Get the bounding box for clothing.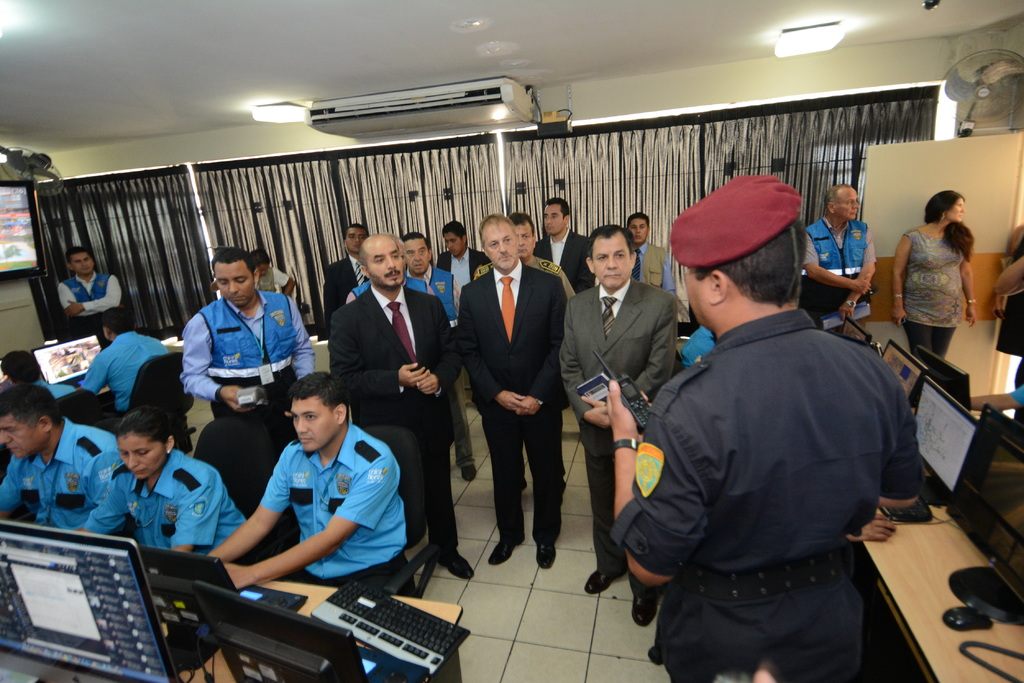
400,437,461,571.
